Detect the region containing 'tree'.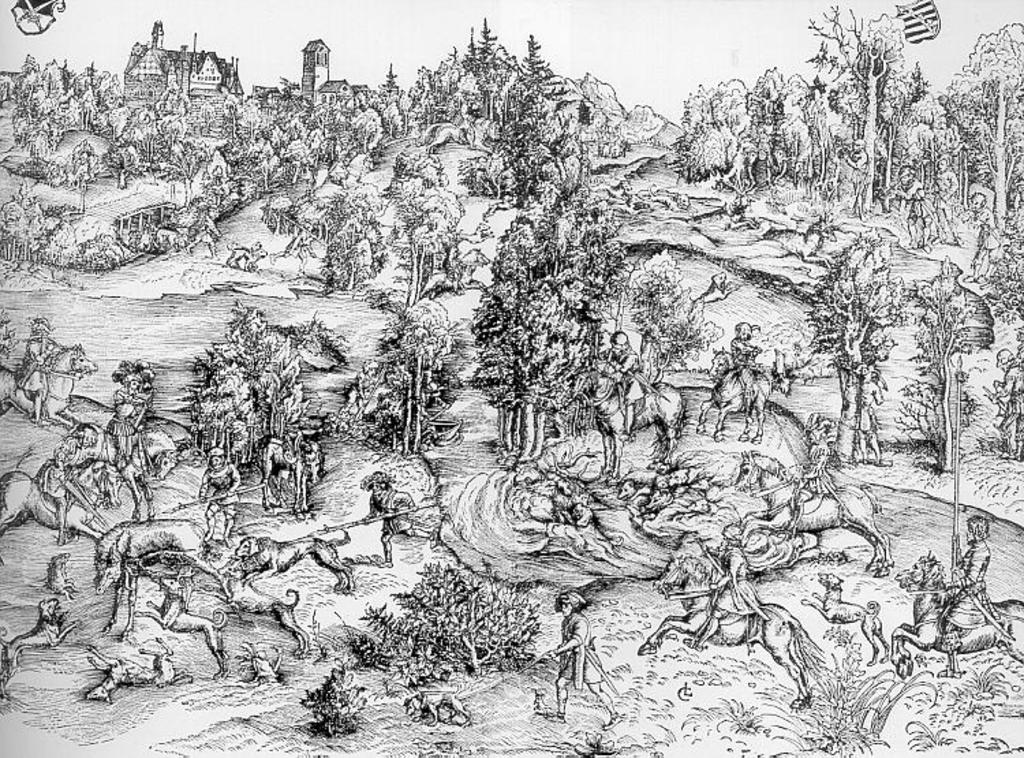
[801,232,908,463].
